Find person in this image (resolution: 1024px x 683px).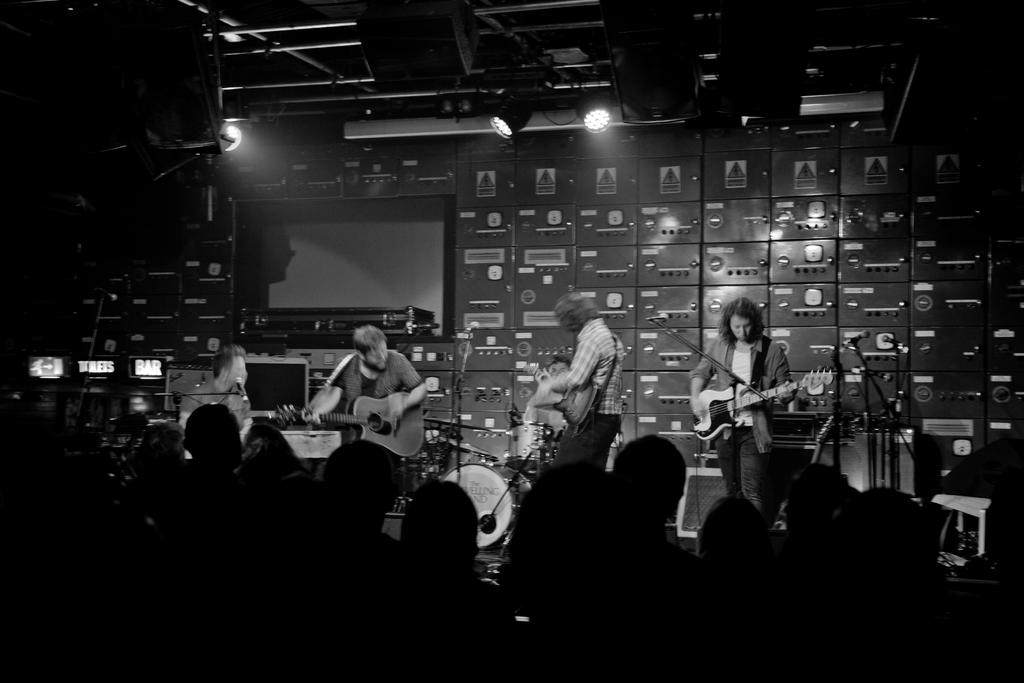
[left=335, top=331, right=428, bottom=449].
